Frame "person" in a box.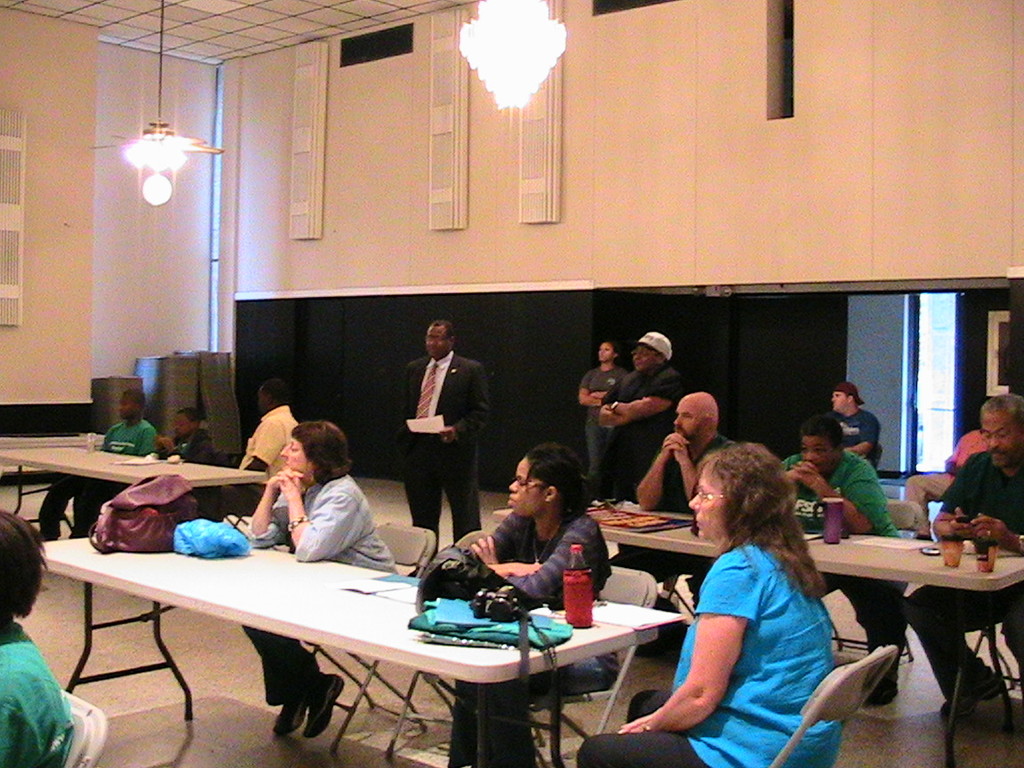
rect(823, 381, 880, 482).
